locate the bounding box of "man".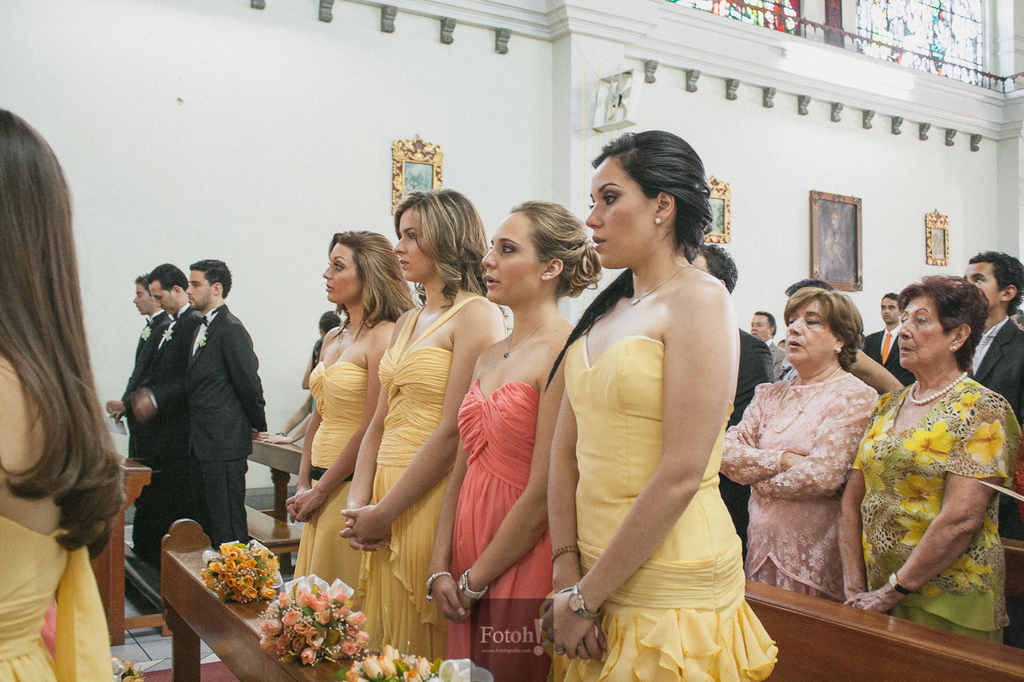
Bounding box: (left=130, top=259, right=197, bottom=570).
